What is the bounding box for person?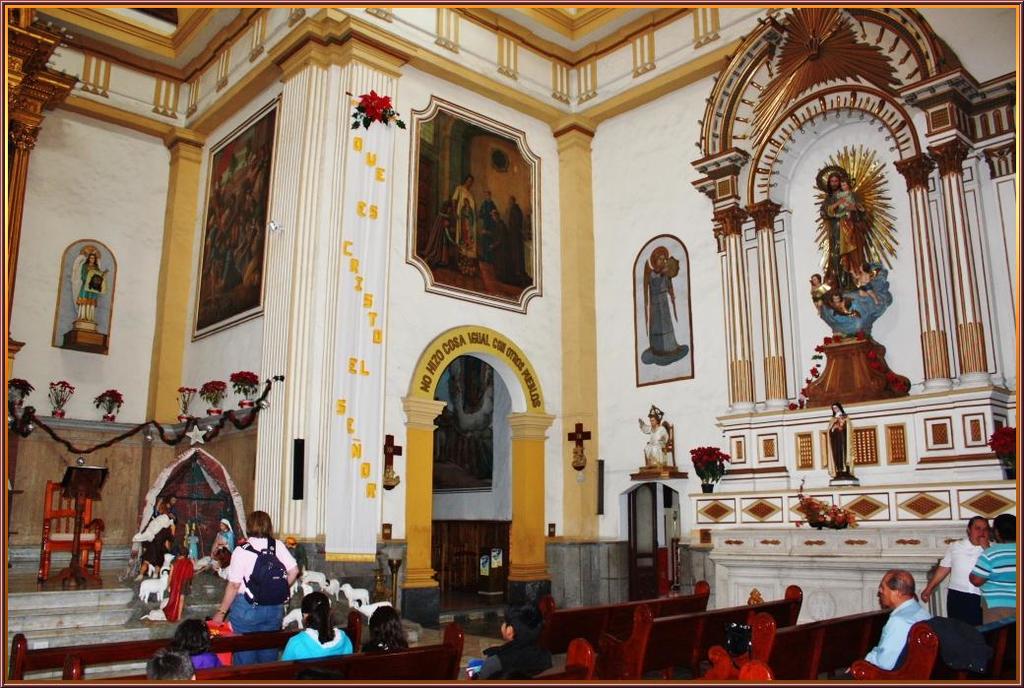
<bbox>820, 397, 855, 481</bbox>.
